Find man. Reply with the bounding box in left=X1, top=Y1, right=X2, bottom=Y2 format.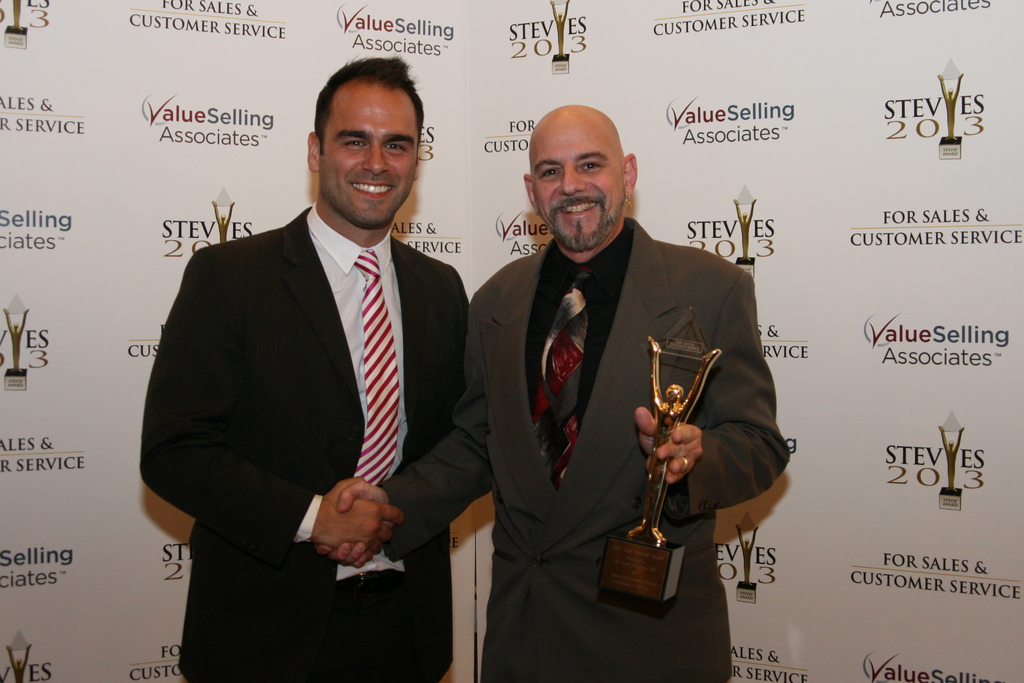
left=148, top=80, right=475, bottom=617.
